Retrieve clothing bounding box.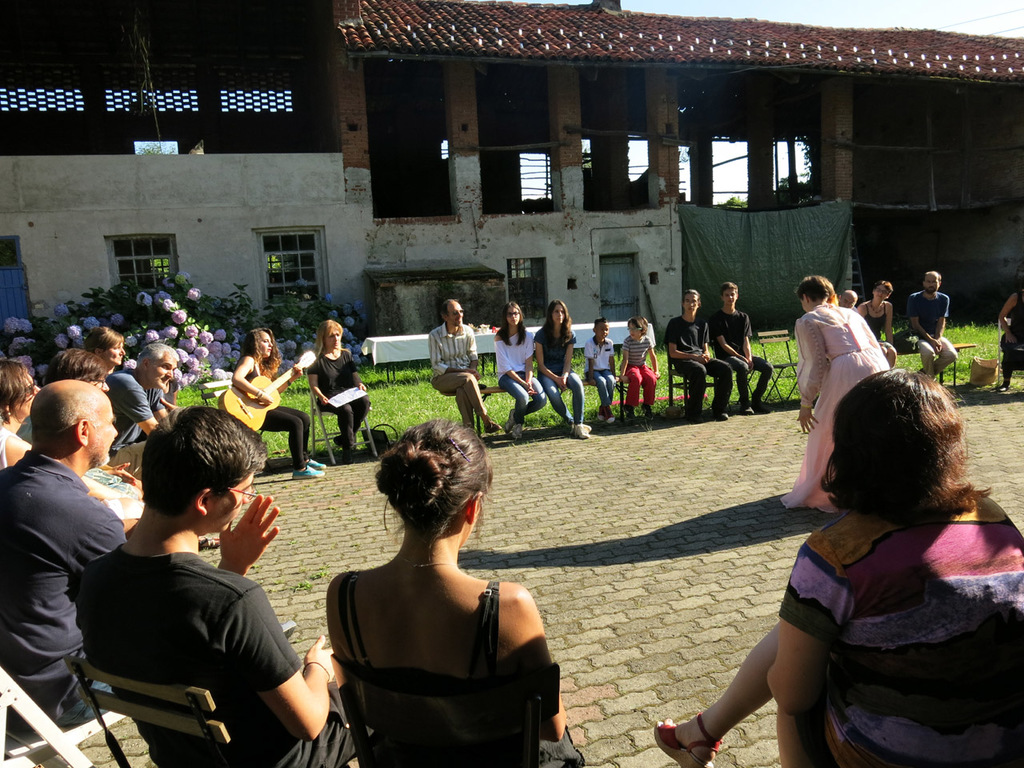
Bounding box: left=762, top=494, right=1023, bottom=766.
